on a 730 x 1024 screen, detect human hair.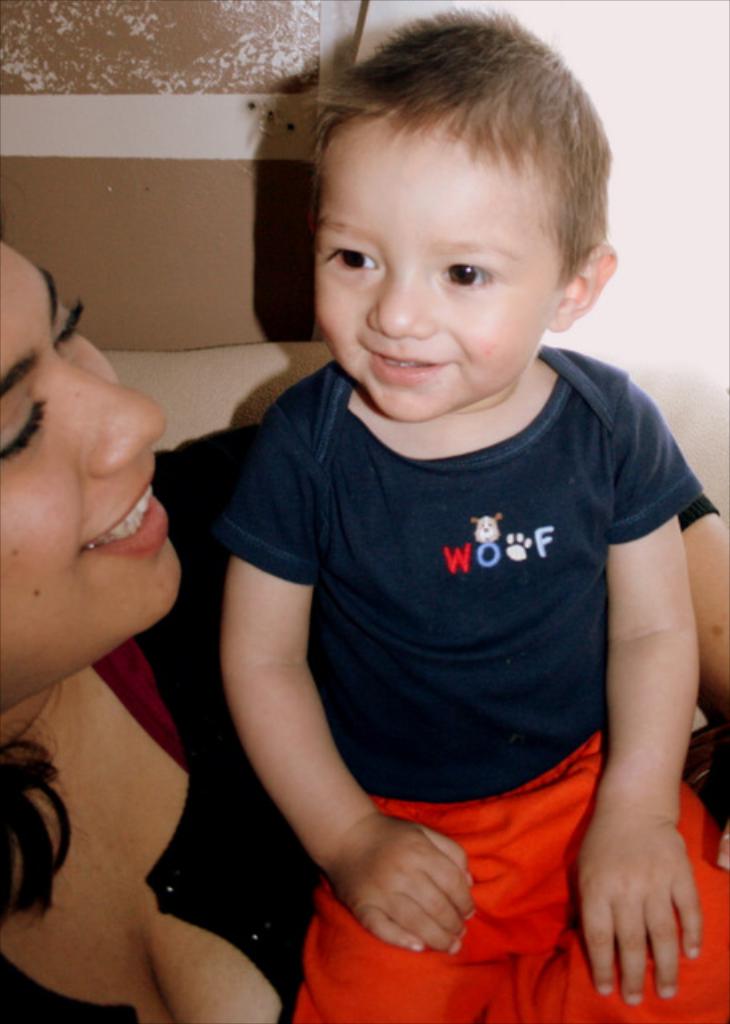
(x1=0, y1=683, x2=93, y2=942).
